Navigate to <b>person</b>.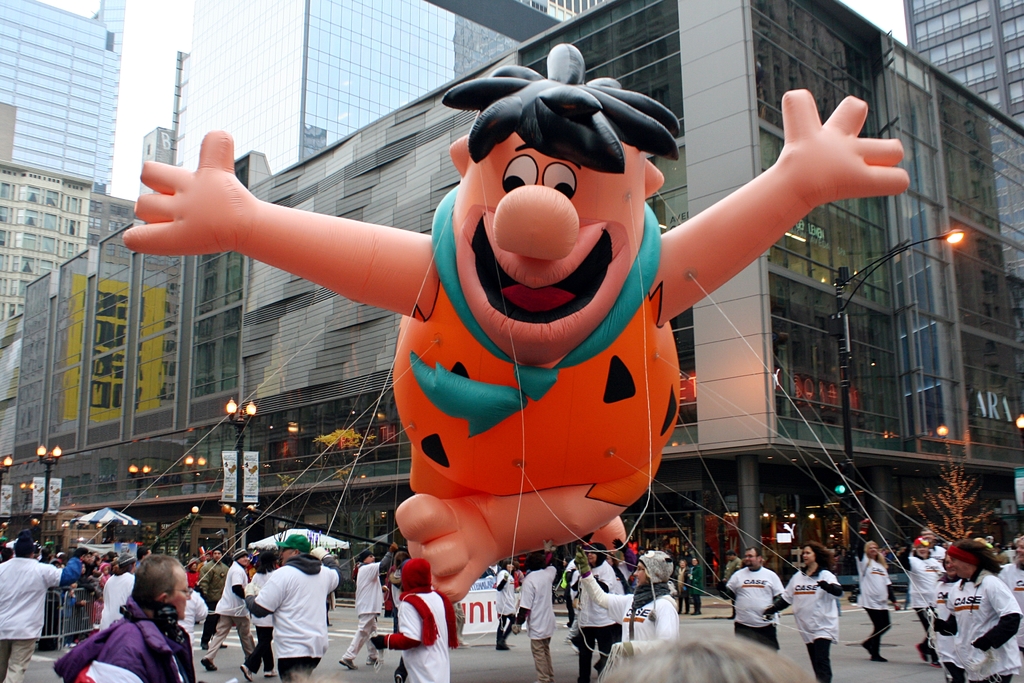
Navigation target: <region>134, 547, 151, 575</region>.
